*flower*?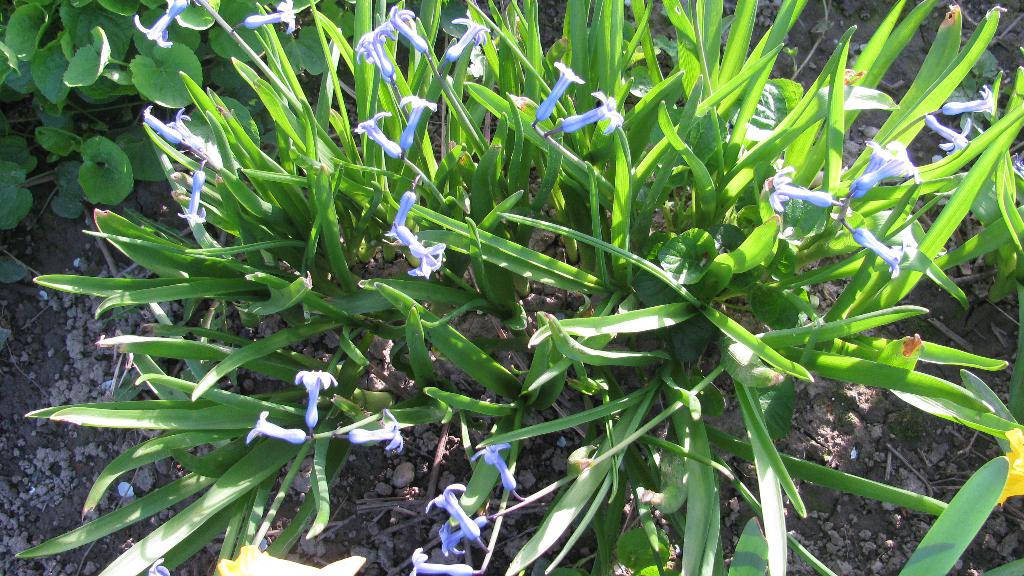
bbox=(382, 8, 433, 57)
